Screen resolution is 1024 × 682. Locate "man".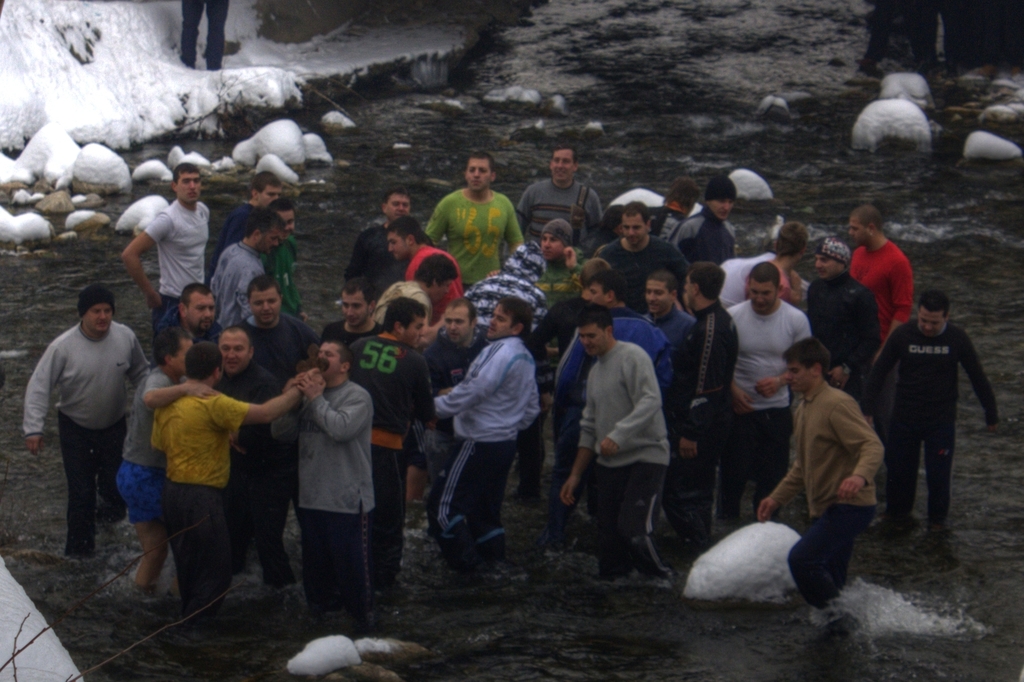
x1=643 y1=176 x2=689 y2=242.
